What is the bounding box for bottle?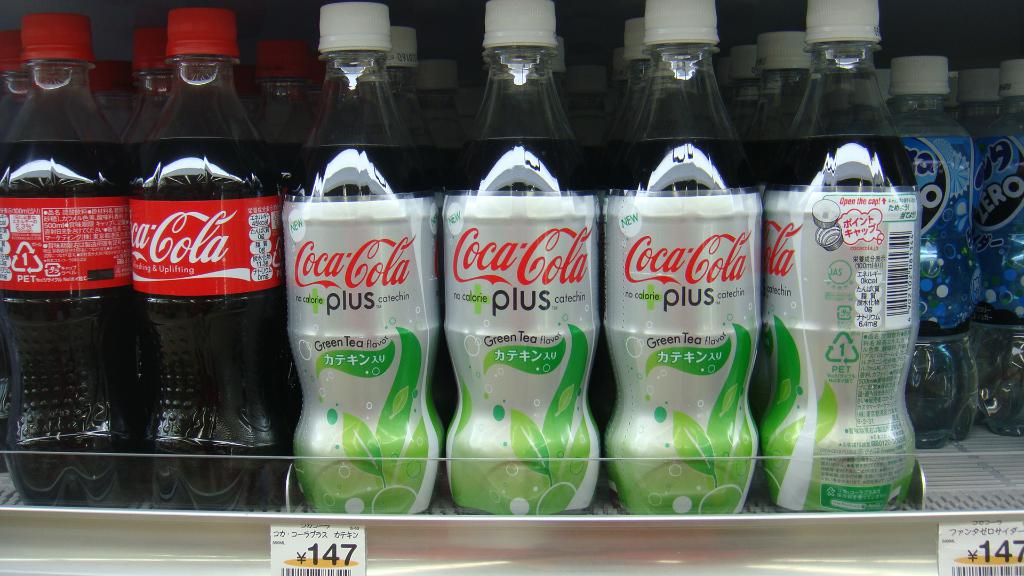
(397,27,428,109).
